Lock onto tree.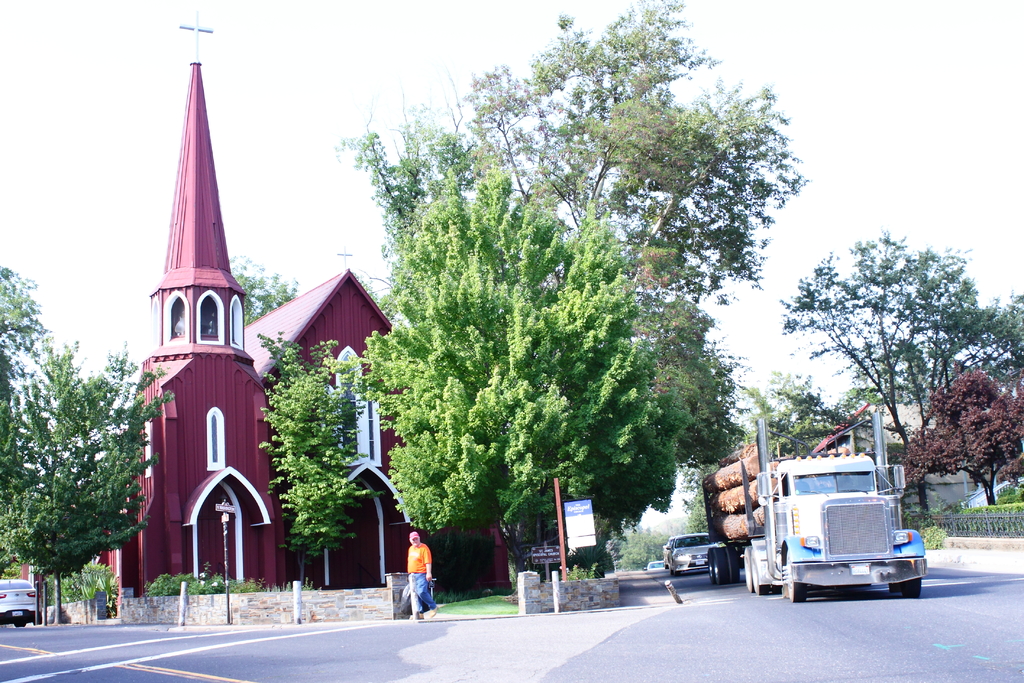
Locked: left=216, top=250, right=307, bottom=329.
